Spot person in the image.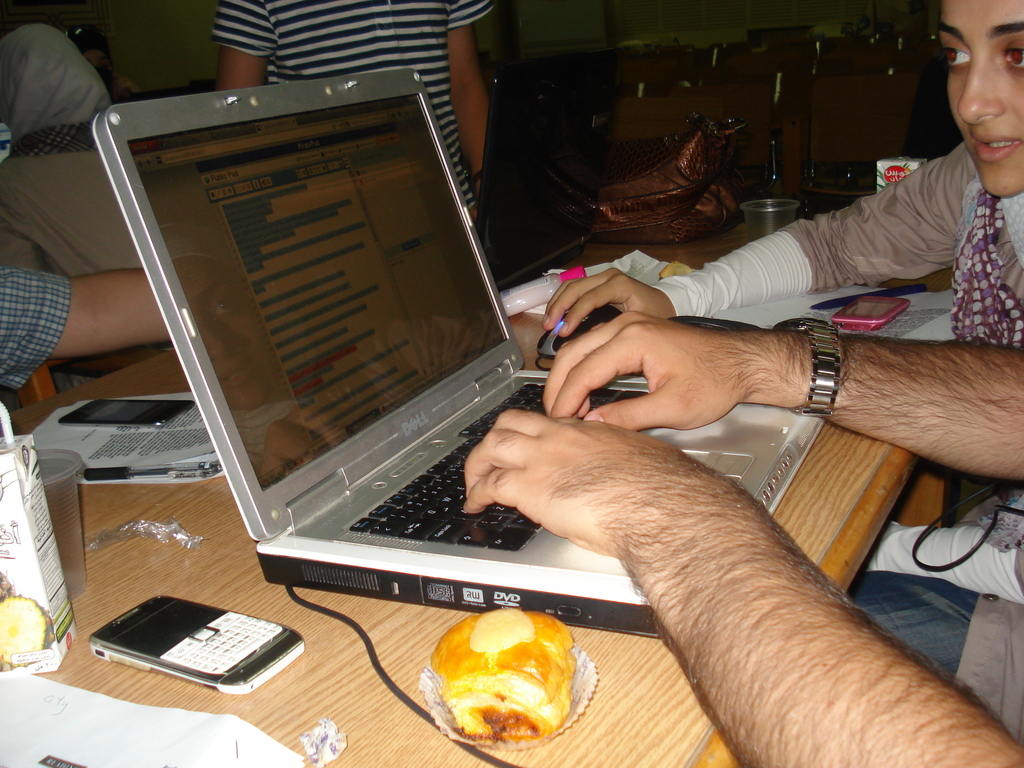
person found at select_region(219, 0, 516, 270).
